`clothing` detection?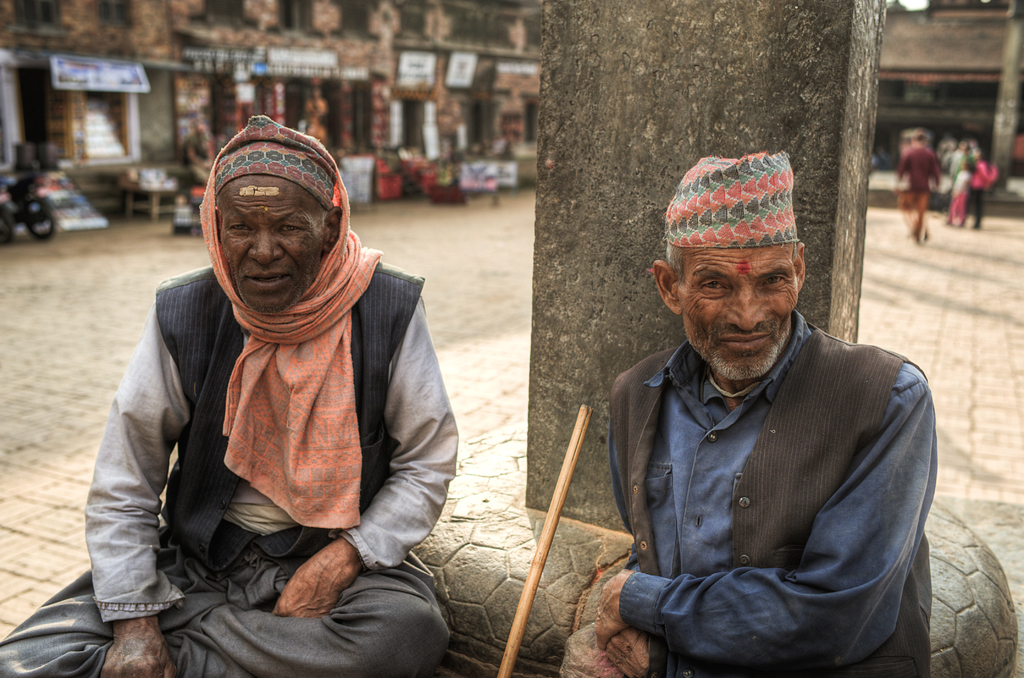
x1=608 y1=309 x2=942 y2=677
